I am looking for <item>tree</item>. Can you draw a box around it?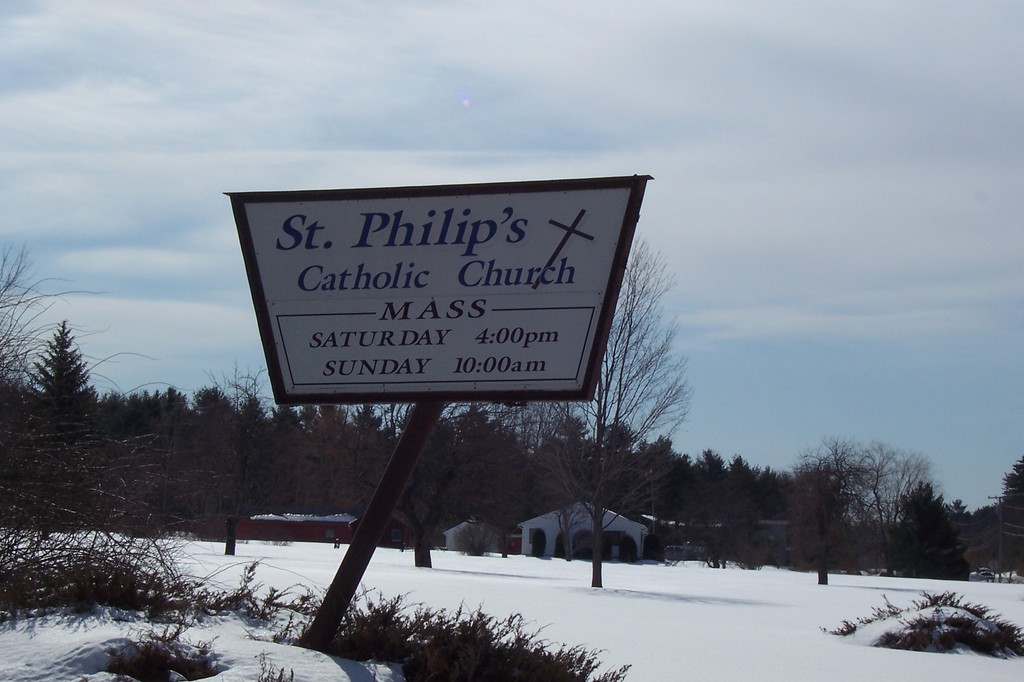
Sure, the bounding box is [17, 304, 91, 429].
